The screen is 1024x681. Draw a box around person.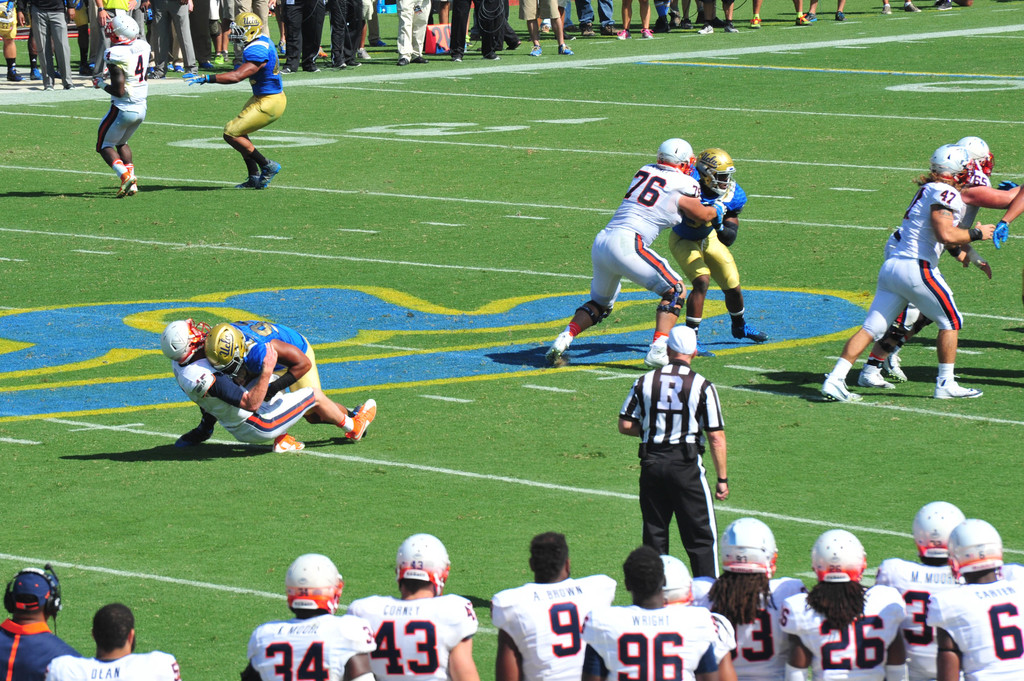
left=189, top=14, right=283, bottom=187.
